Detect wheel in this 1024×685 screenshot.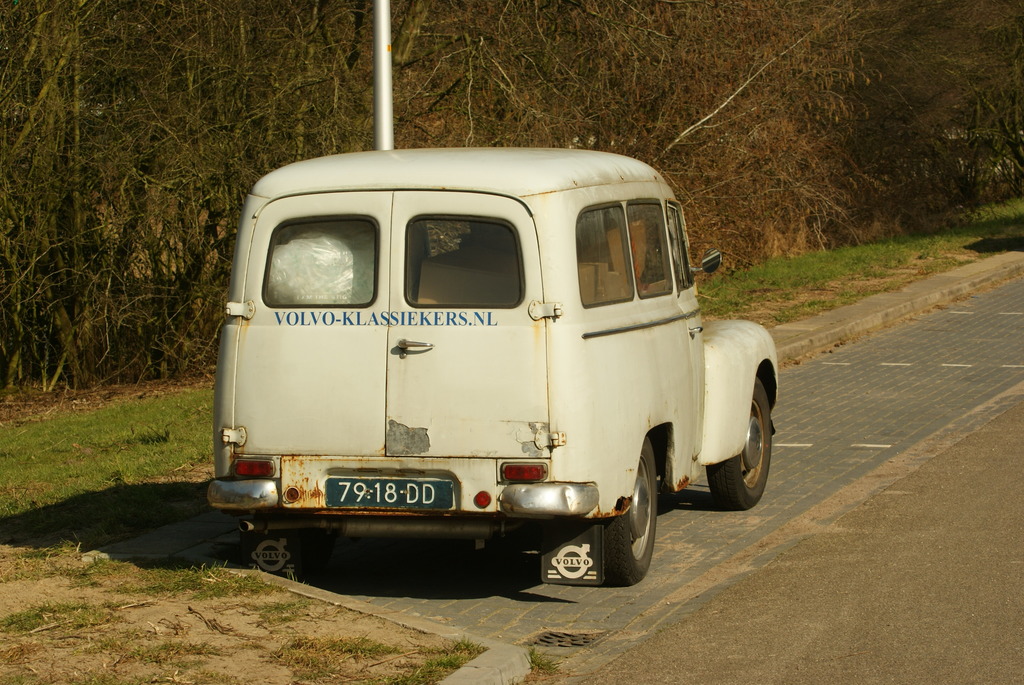
Detection: l=705, t=379, r=771, b=513.
